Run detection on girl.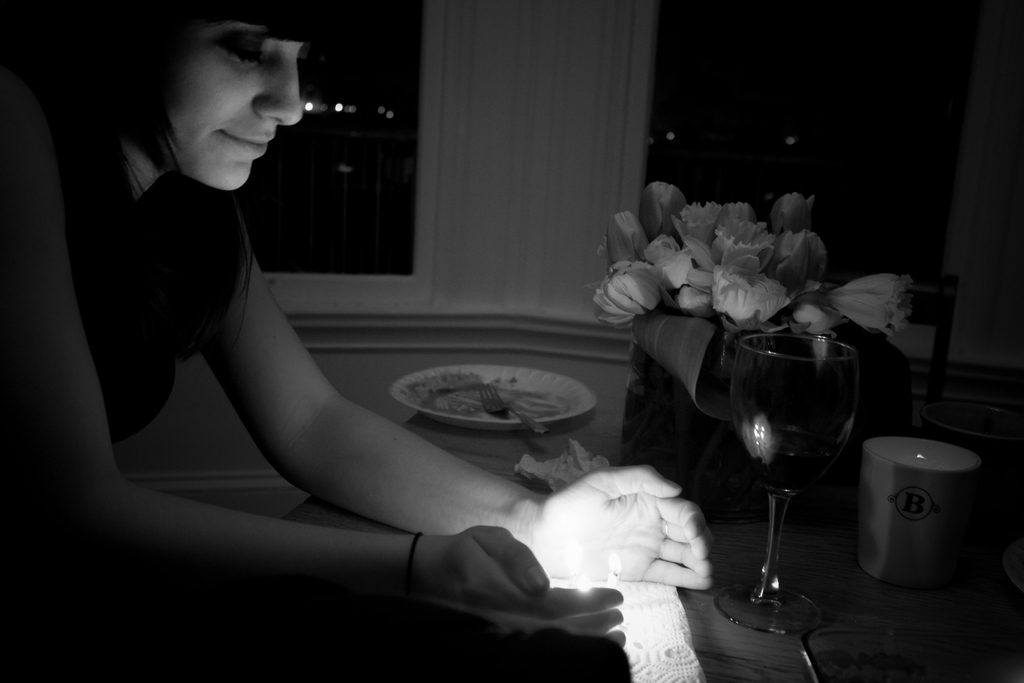
Result: [0, 0, 712, 679].
